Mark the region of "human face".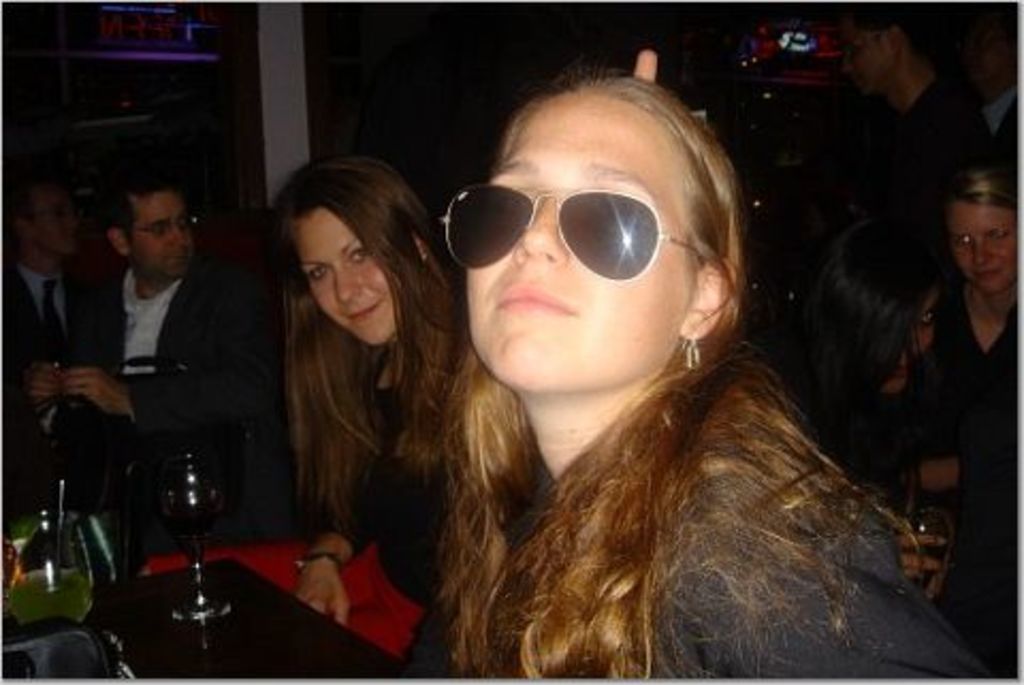
Region: bbox=(132, 188, 198, 280).
